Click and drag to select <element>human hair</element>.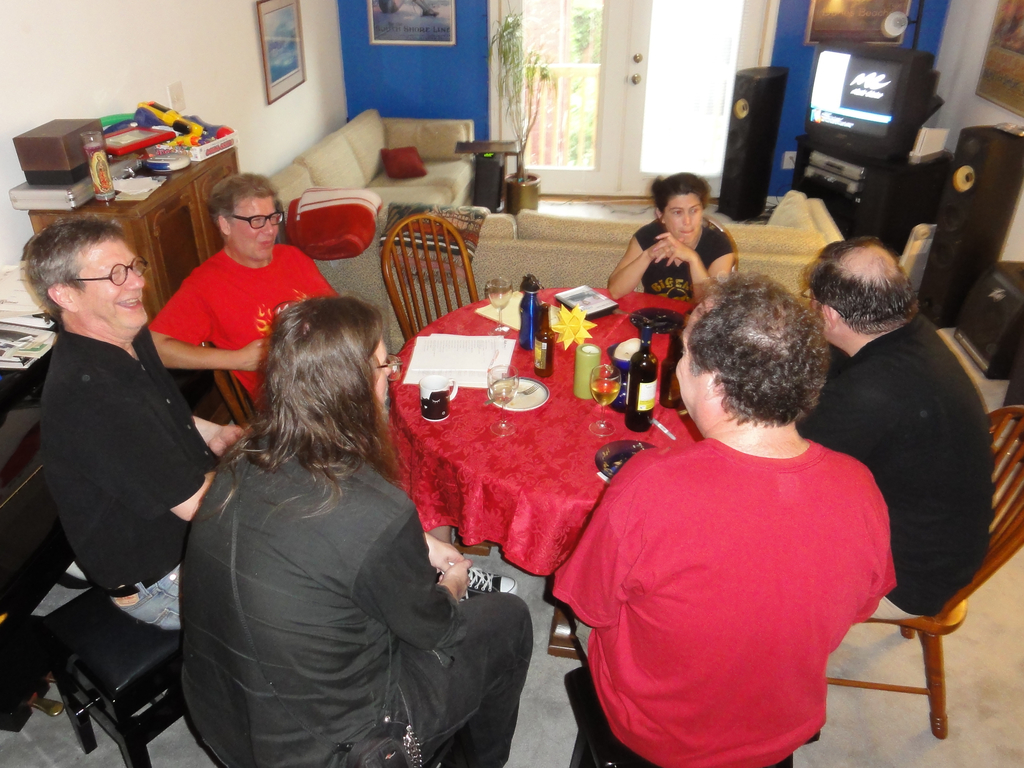
Selection: [x1=22, y1=212, x2=126, y2=317].
